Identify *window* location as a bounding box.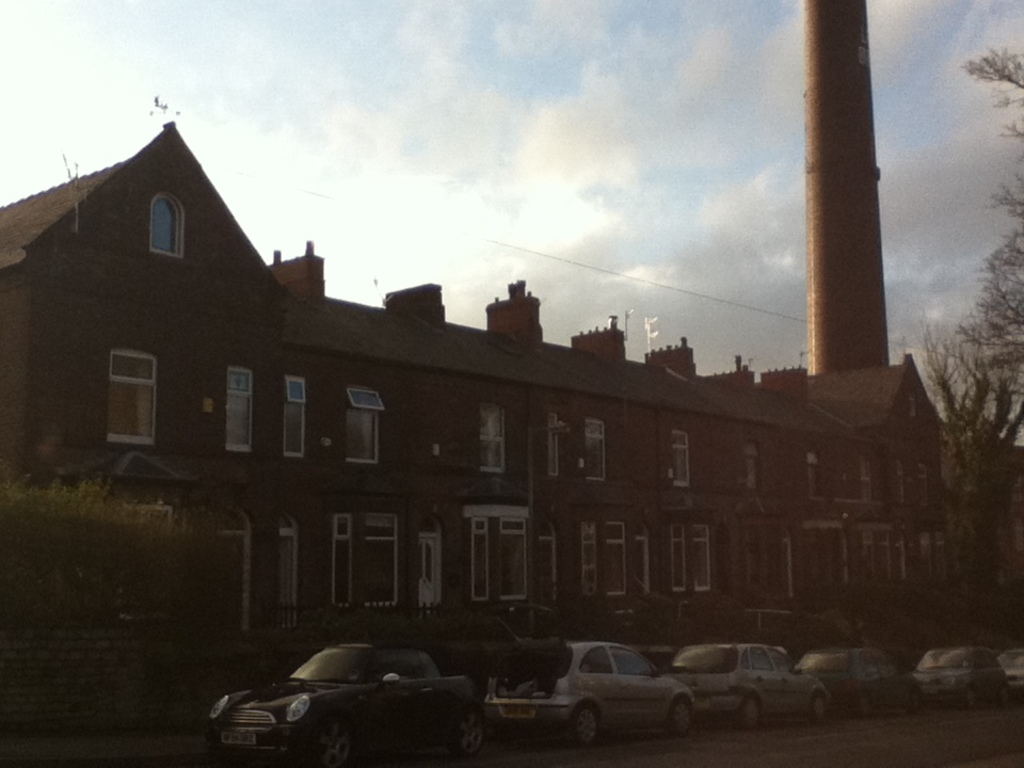
(805,448,829,497).
